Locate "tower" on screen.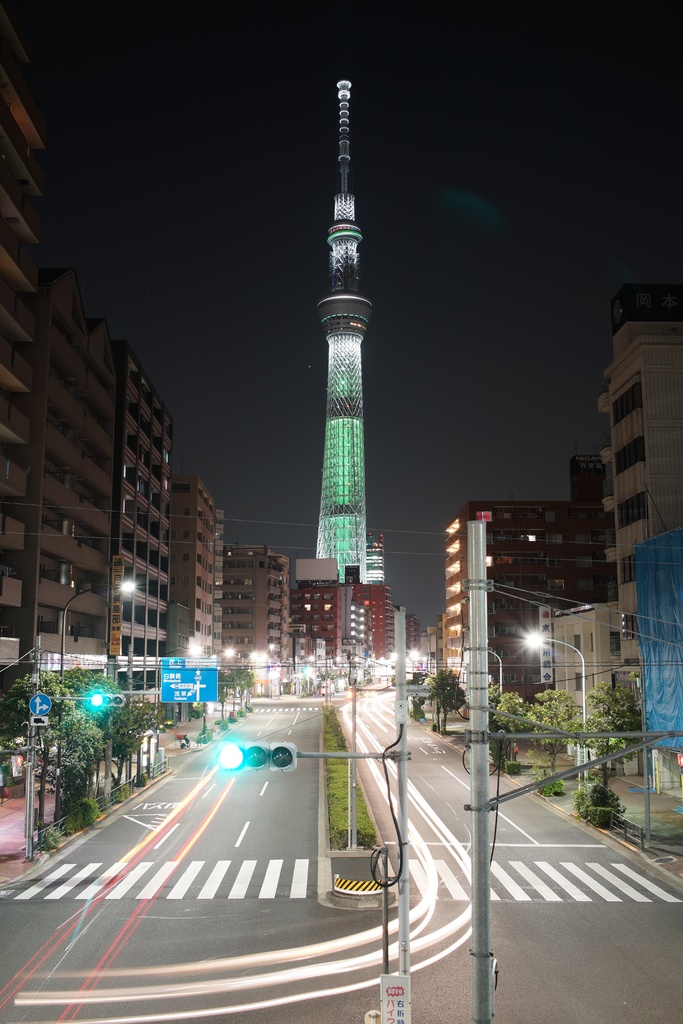
On screen at rect(310, 77, 368, 586).
